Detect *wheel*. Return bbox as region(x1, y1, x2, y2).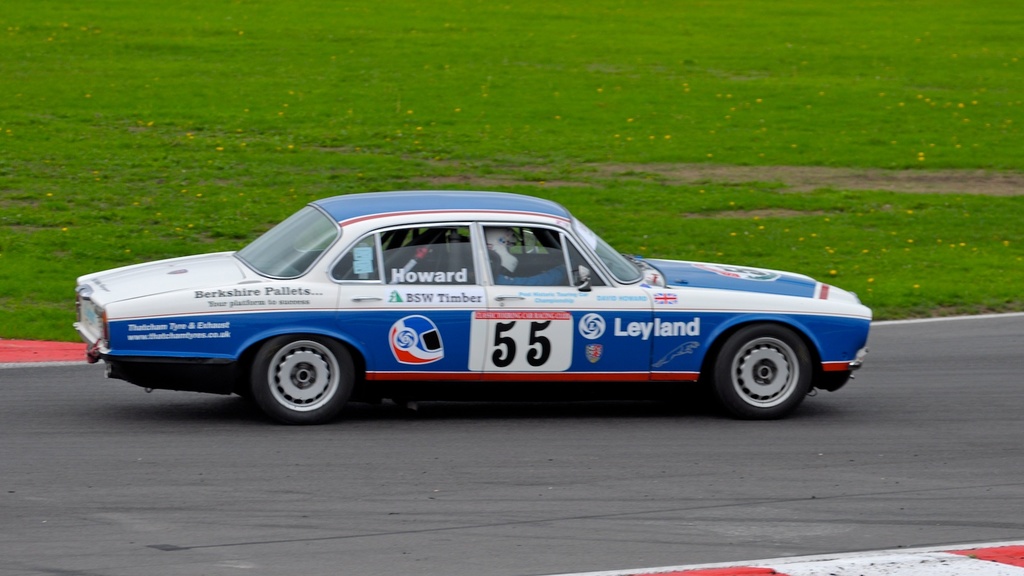
region(239, 331, 346, 407).
